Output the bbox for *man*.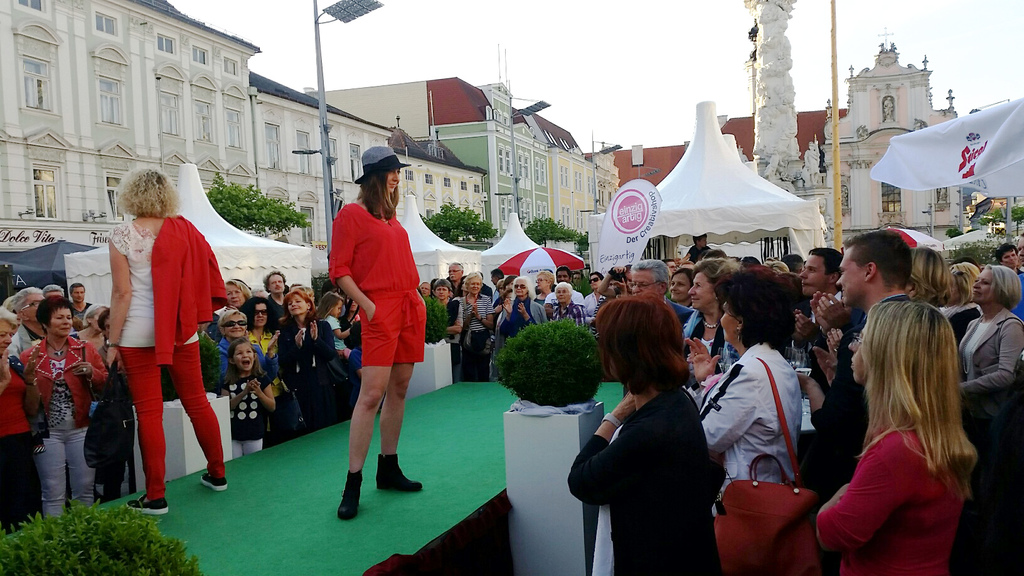
[x1=6, y1=284, x2=49, y2=365].
